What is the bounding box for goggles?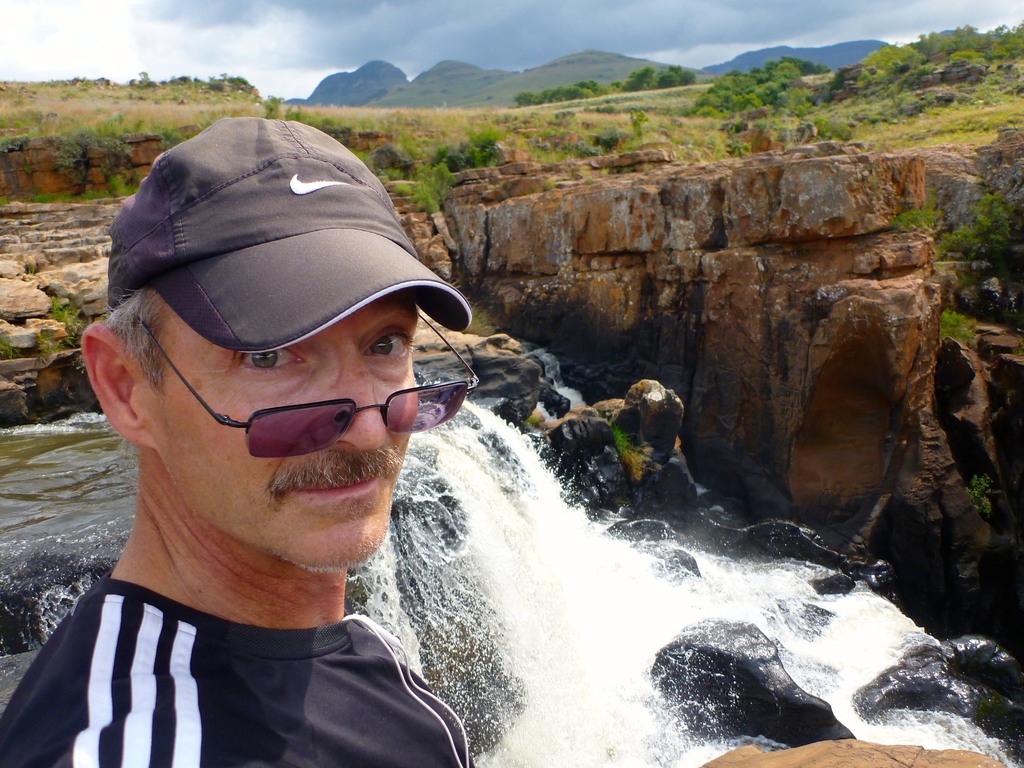
[171, 305, 479, 468].
